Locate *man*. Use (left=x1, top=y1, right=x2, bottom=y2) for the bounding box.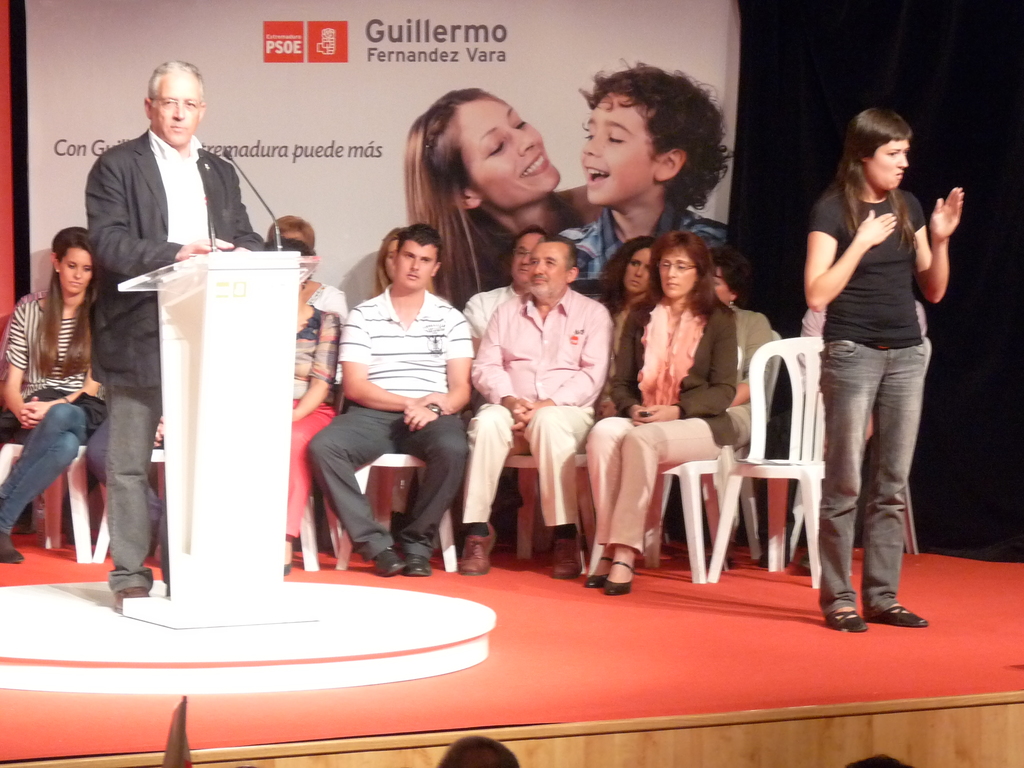
(left=307, top=222, right=477, bottom=577).
